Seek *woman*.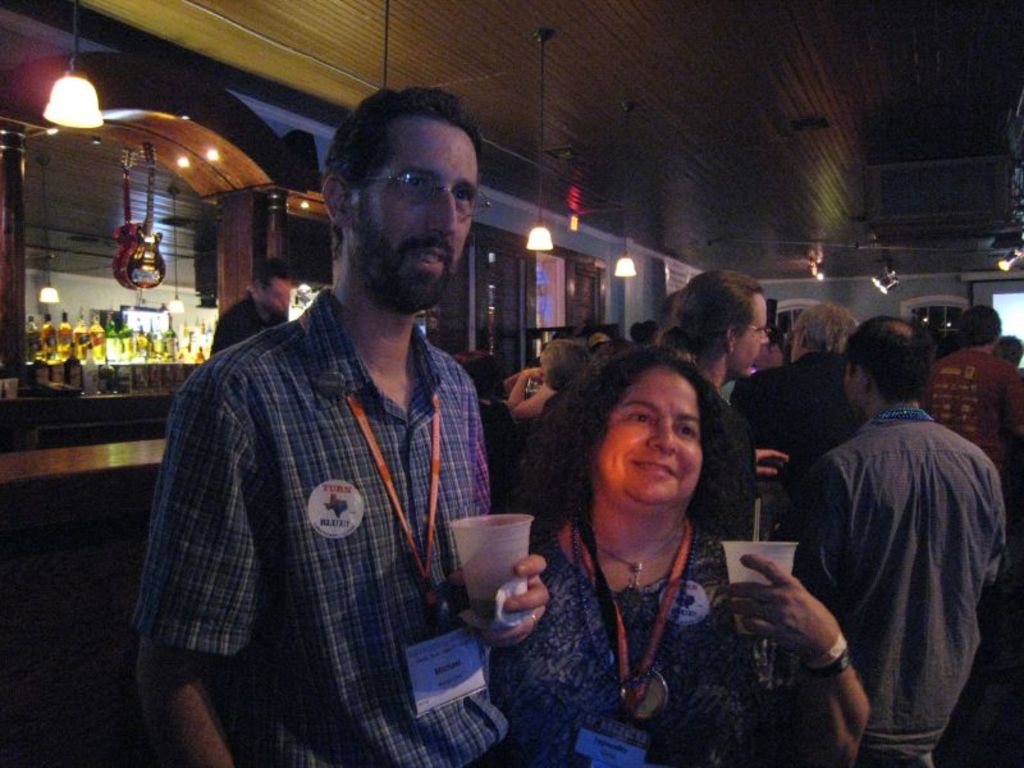
{"x1": 494, "y1": 328, "x2": 591, "y2": 442}.
